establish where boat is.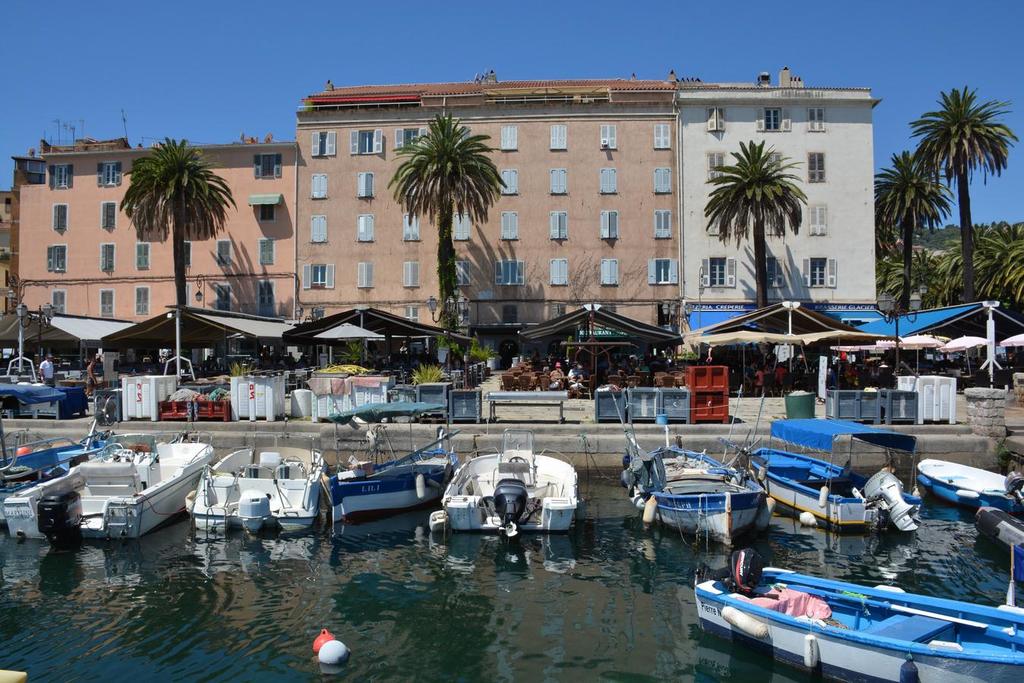
Established at {"x1": 184, "y1": 444, "x2": 331, "y2": 539}.
